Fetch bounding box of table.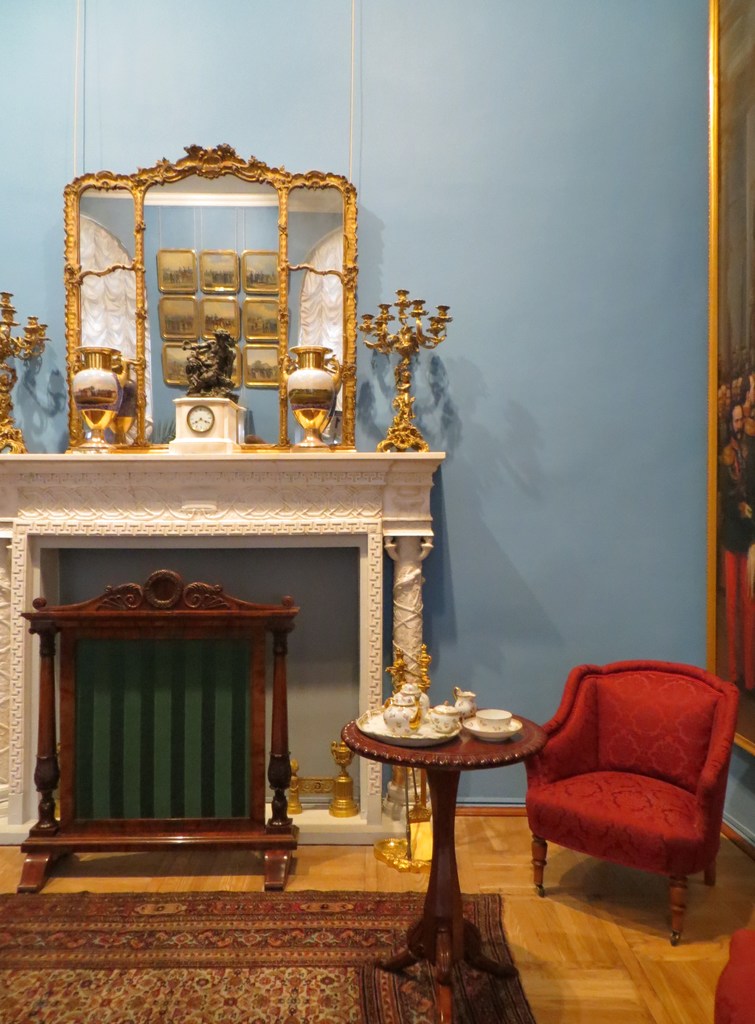
Bbox: [left=329, top=687, right=569, bottom=942].
